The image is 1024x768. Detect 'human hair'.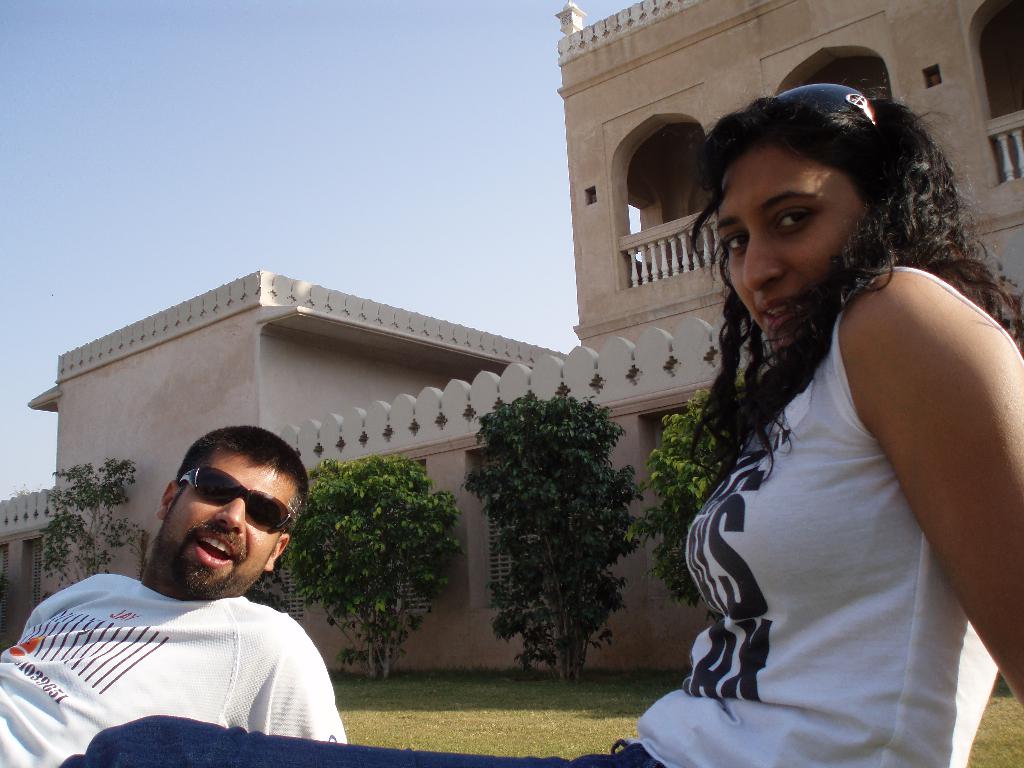
Detection: l=173, t=423, r=309, b=532.
